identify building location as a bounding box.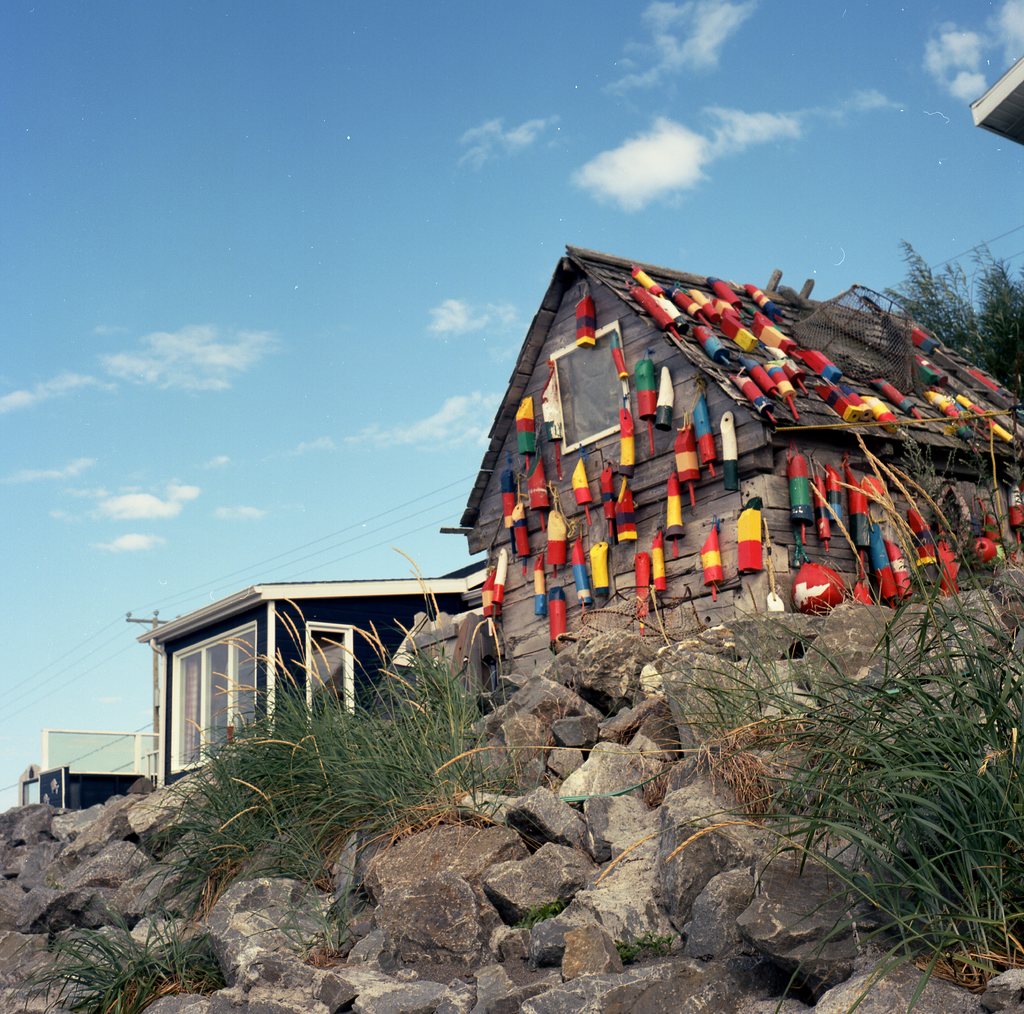
152 563 490 786.
